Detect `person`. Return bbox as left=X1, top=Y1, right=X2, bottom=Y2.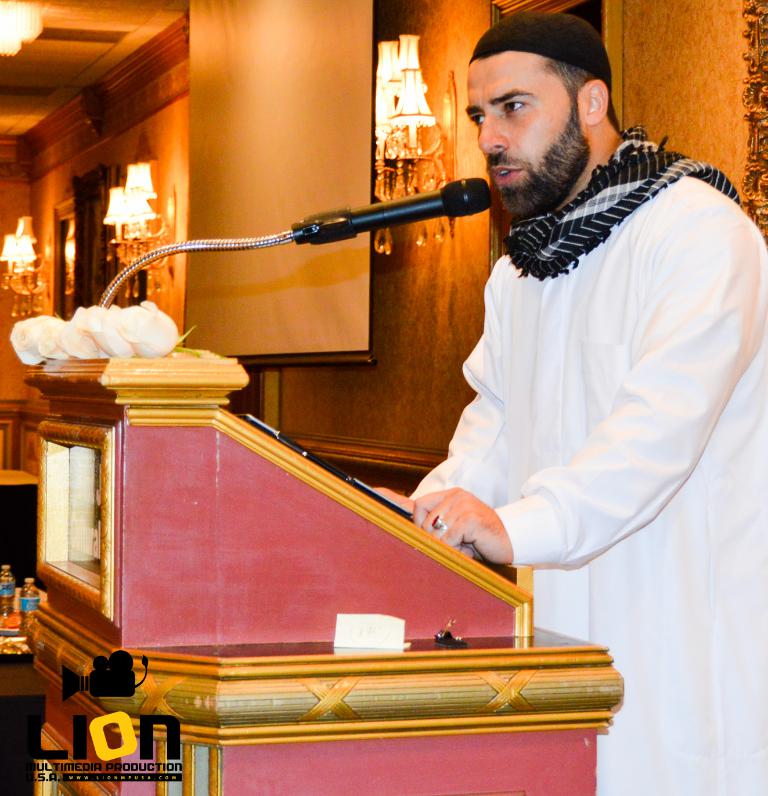
left=395, top=1, right=767, bottom=795.
